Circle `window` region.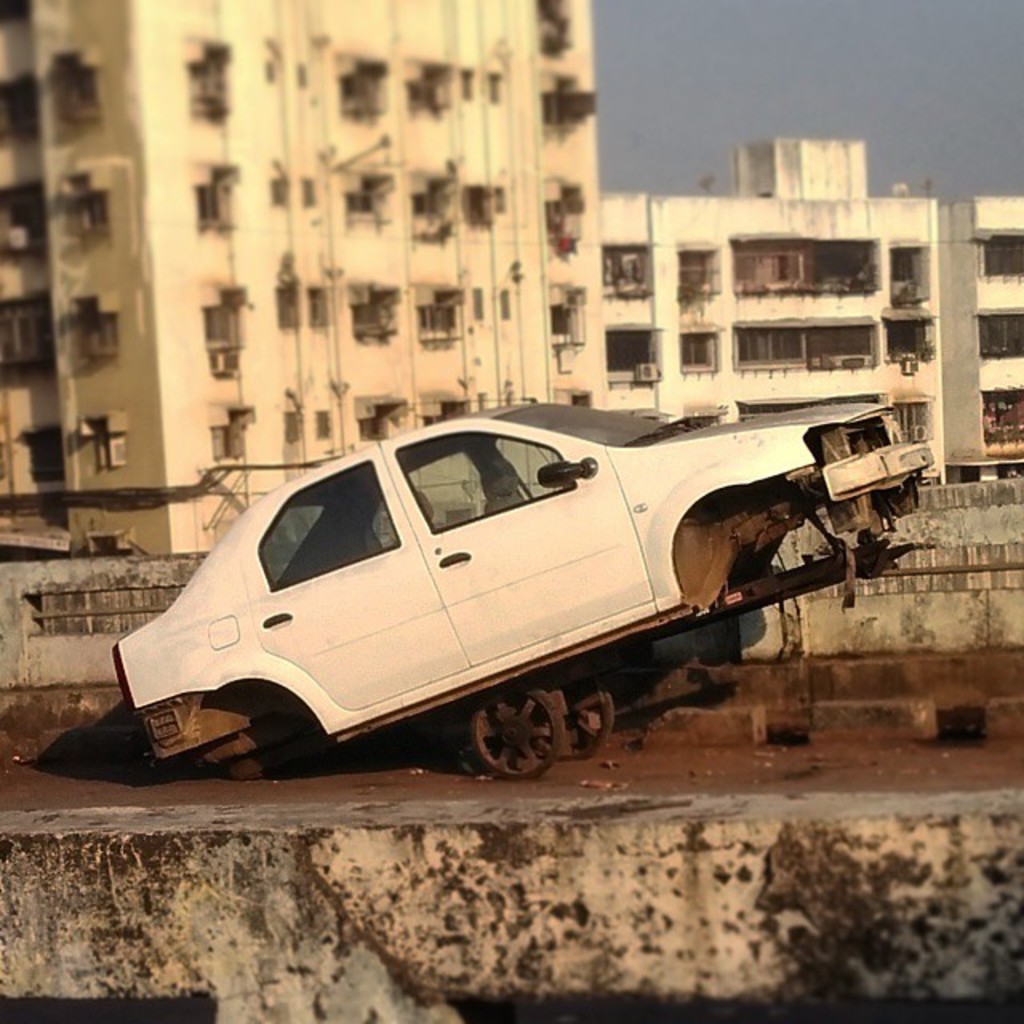
Region: BBox(67, 186, 120, 240).
